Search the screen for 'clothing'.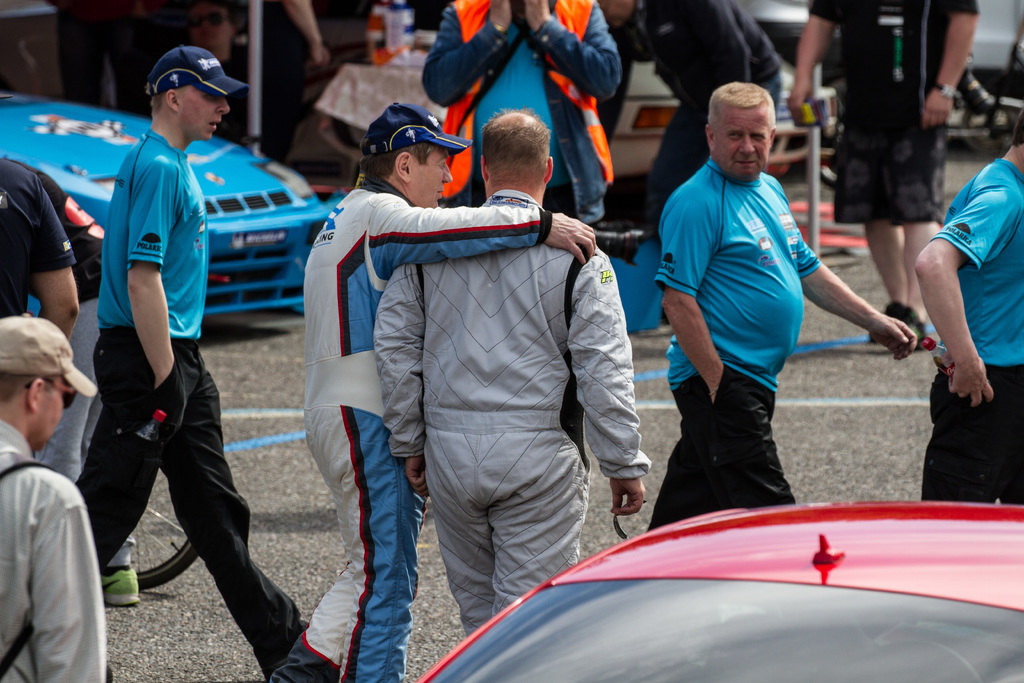
Found at select_region(73, 128, 307, 680).
